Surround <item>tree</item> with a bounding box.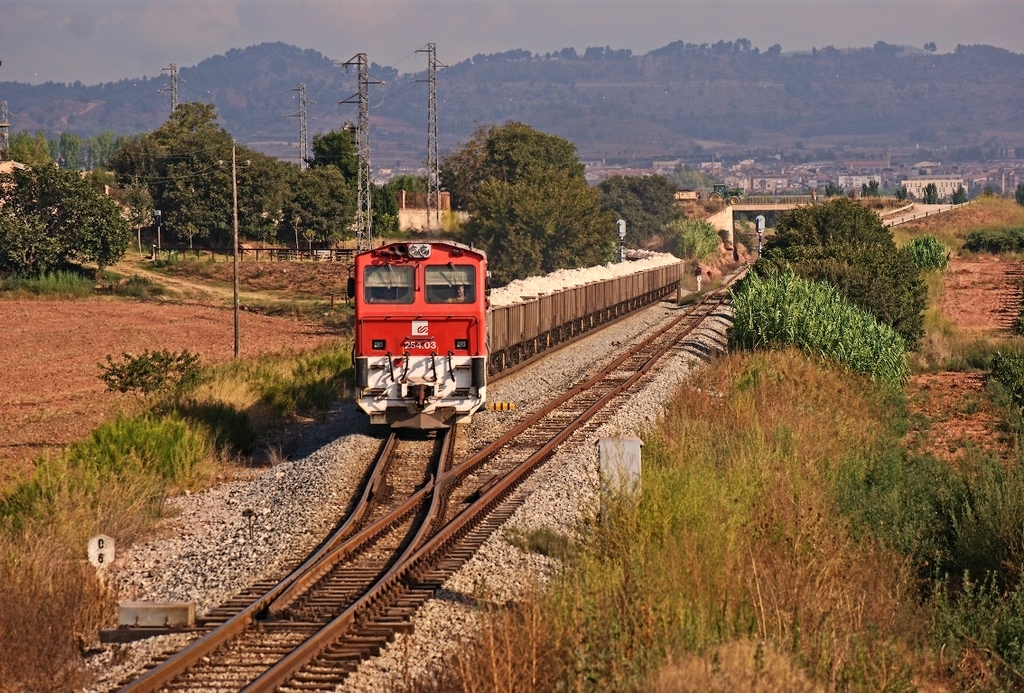
box=[603, 171, 717, 267].
